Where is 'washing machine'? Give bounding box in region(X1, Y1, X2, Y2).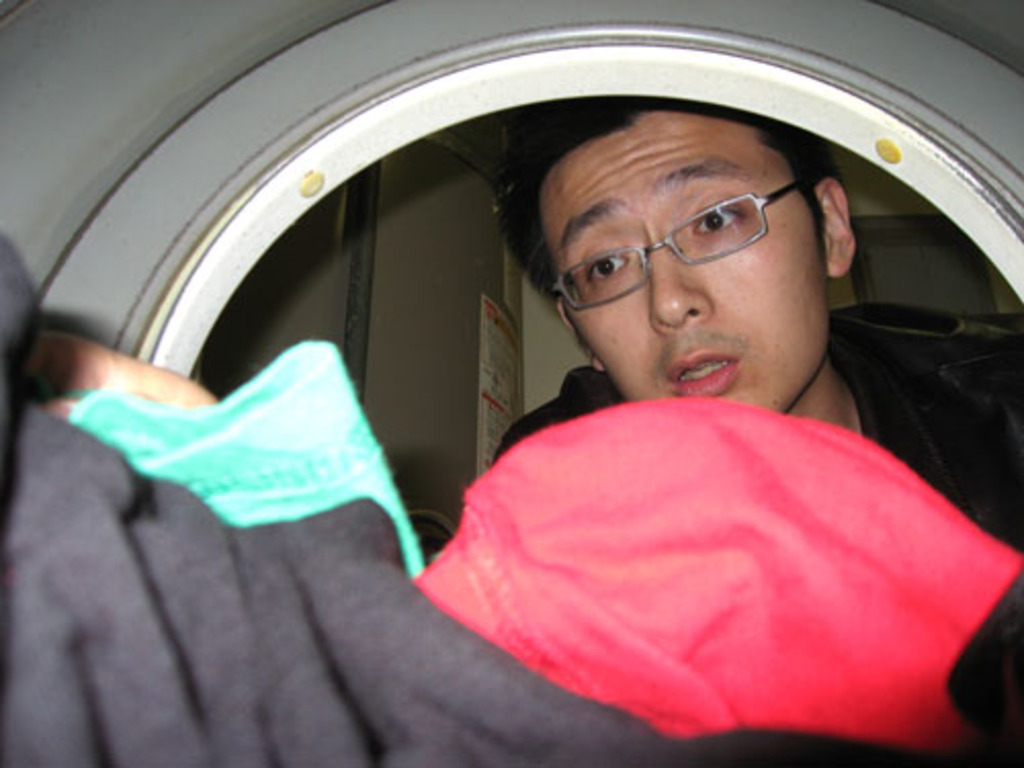
region(0, 0, 1022, 766).
